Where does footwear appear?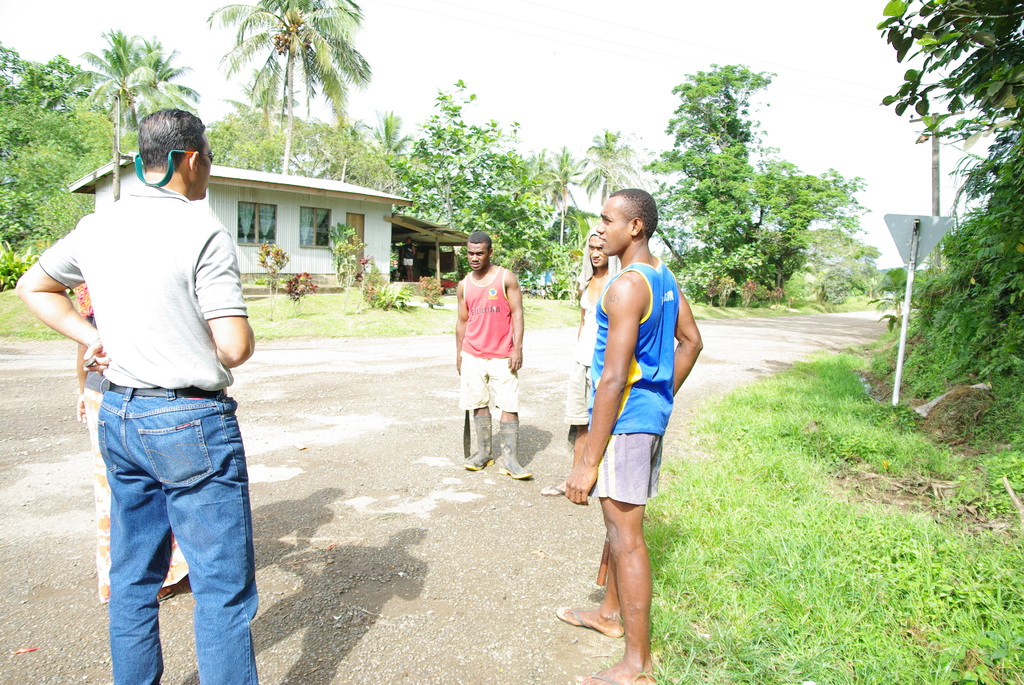
Appears at 594 673 628 684.
